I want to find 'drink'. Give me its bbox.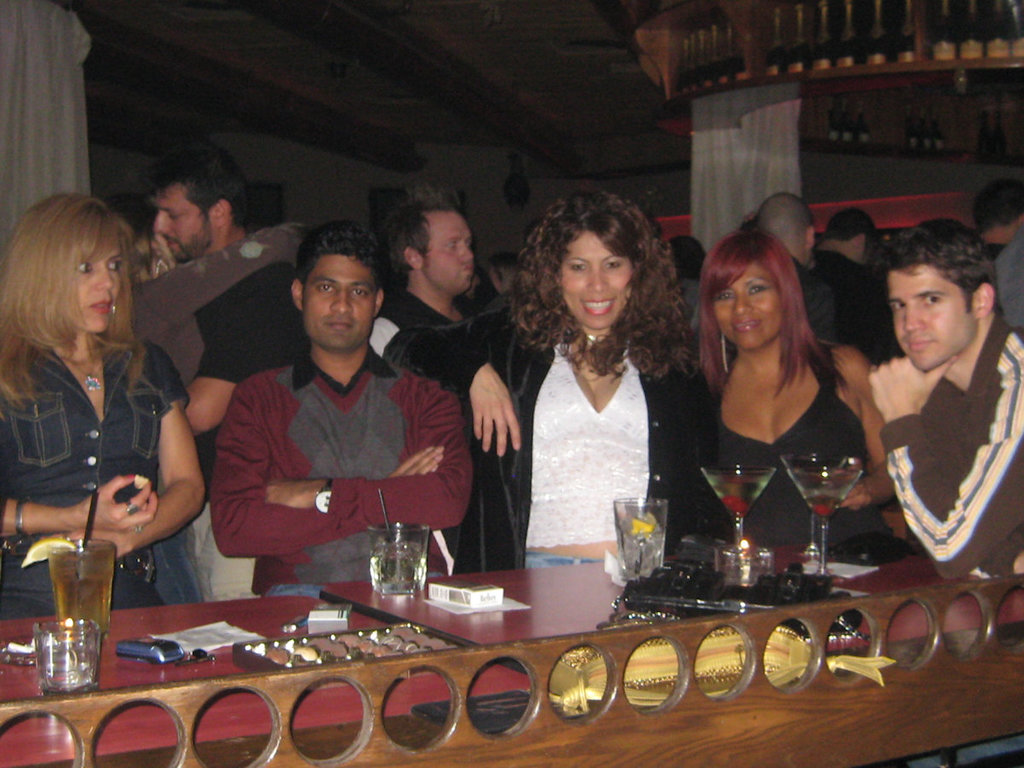
369, 544, 424, 596.
